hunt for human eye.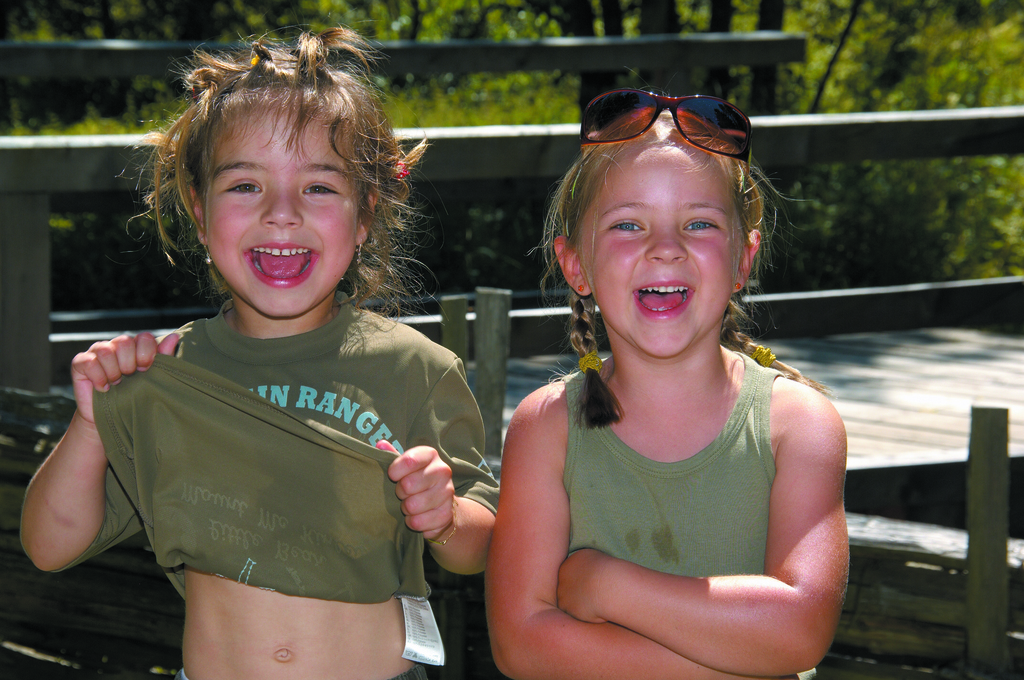
Hunted down at {"left": 676, "top": 213, "right": 726, "bottom": 239}.
